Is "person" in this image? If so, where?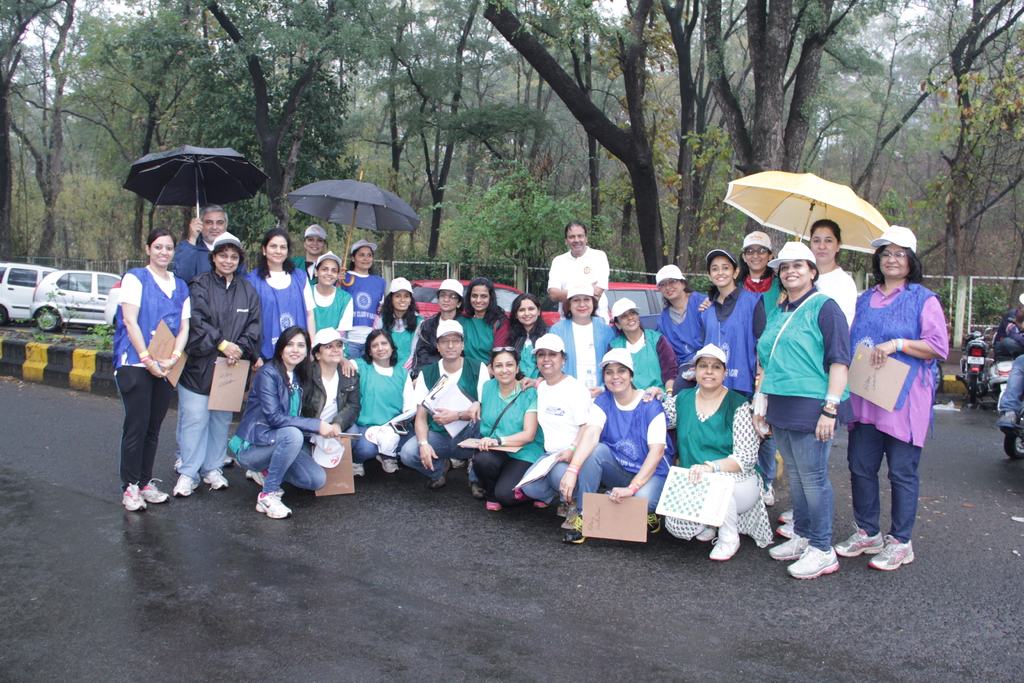
Yes, at <box>834,222,964,565</box>.
